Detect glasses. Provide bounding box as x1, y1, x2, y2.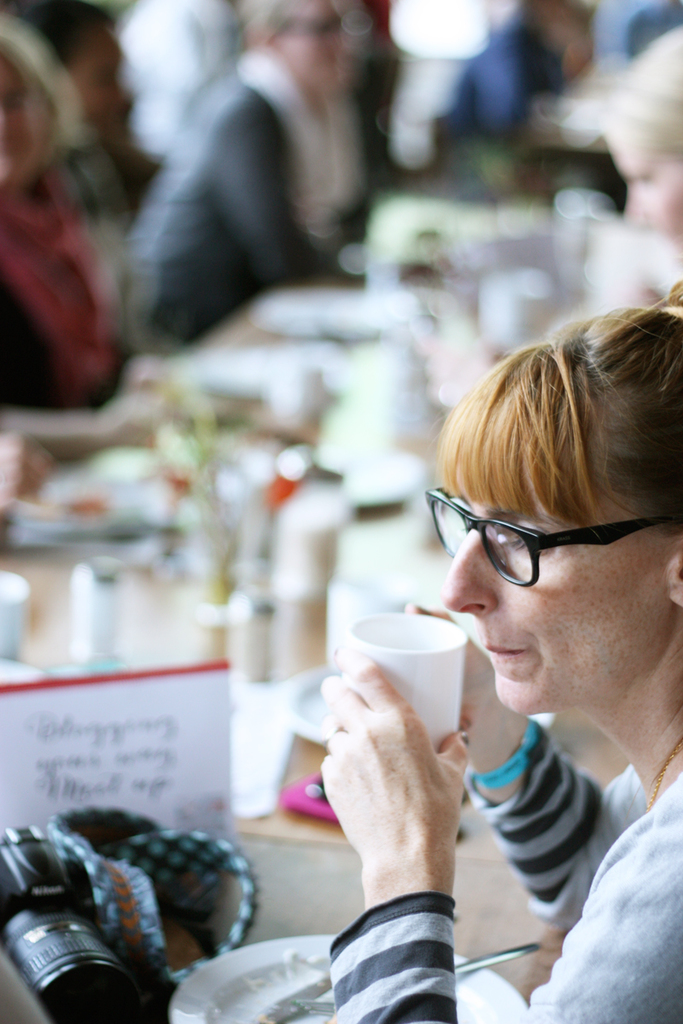
435, 492, 654, 607.
